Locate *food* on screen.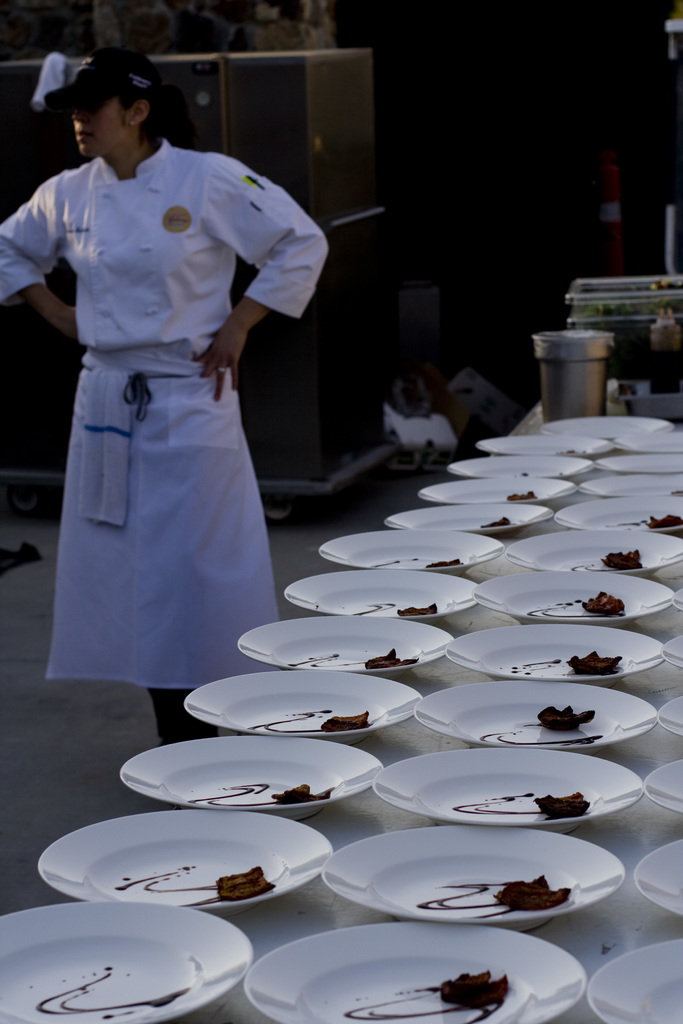
On screen at locate(539, 781, 602, 832).
